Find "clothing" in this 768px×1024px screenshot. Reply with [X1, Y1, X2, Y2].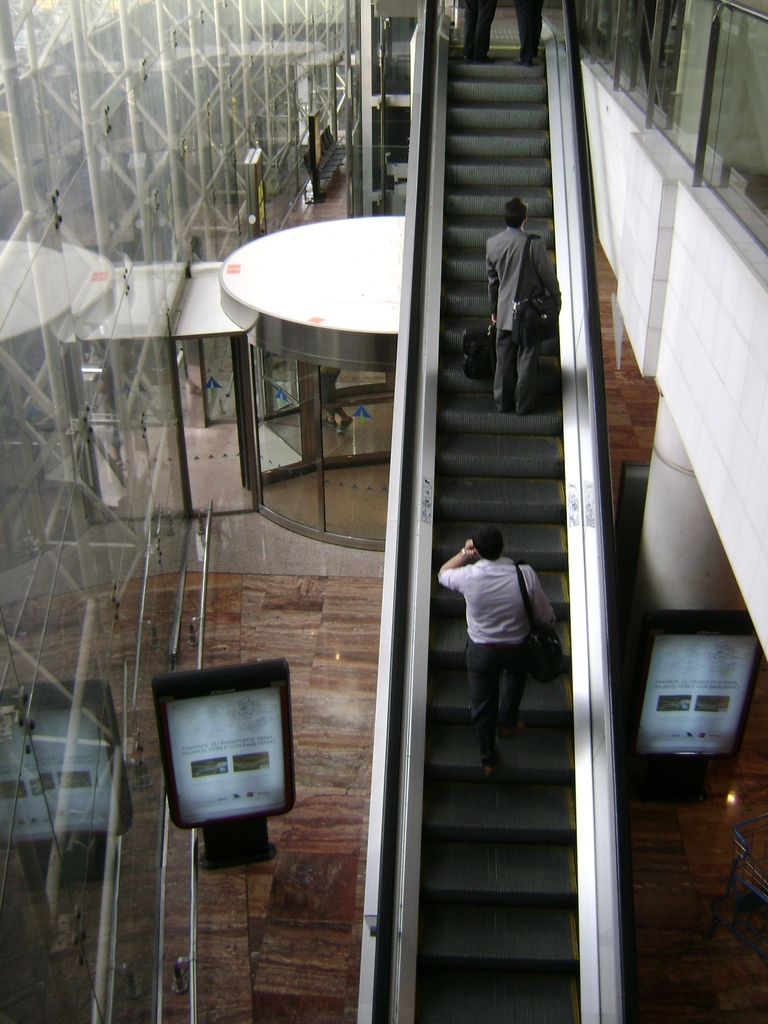
[509, 0, 541, 55].
